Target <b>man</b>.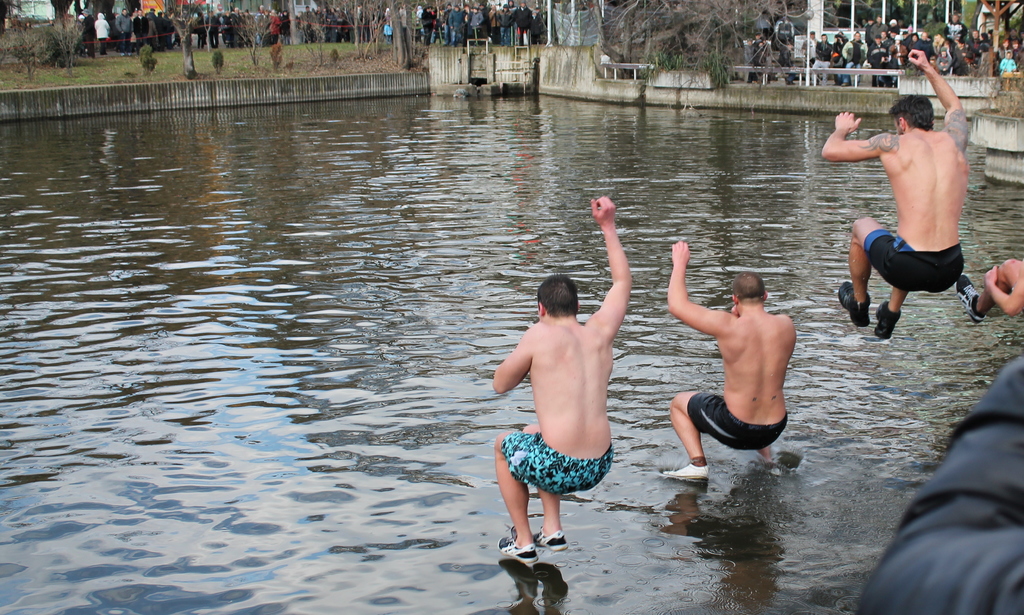
Target region: box=[856, 357, 1023, 614].
